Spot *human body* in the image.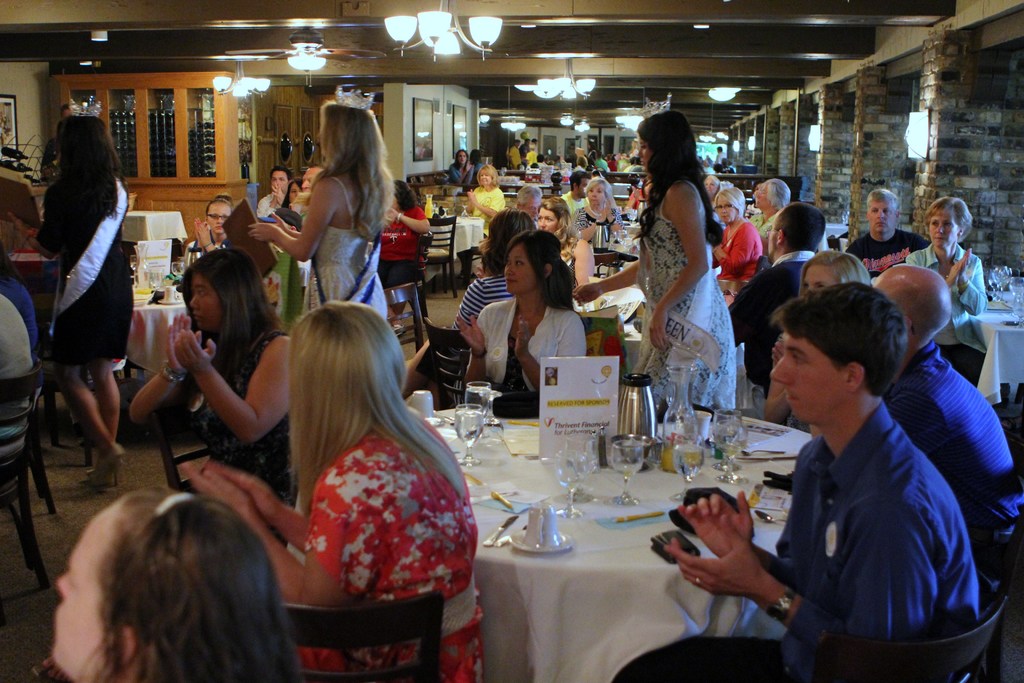
*human body* found at 449/208/526/326.
